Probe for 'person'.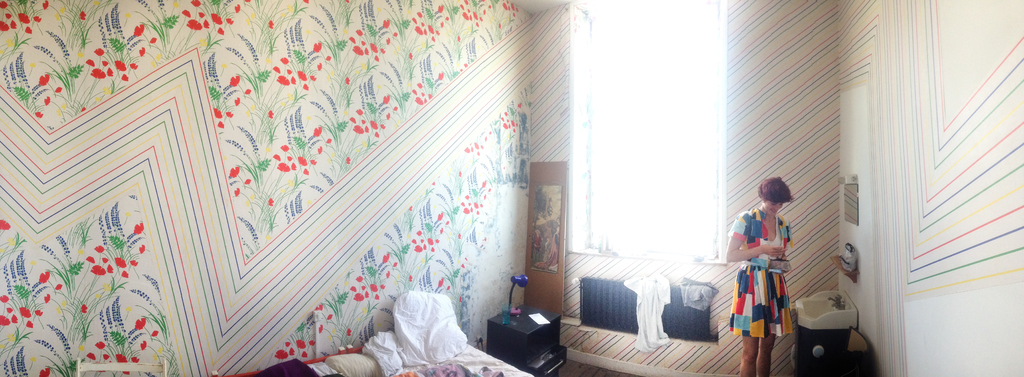
Probe result: rect(731, 177, 808, 353).
